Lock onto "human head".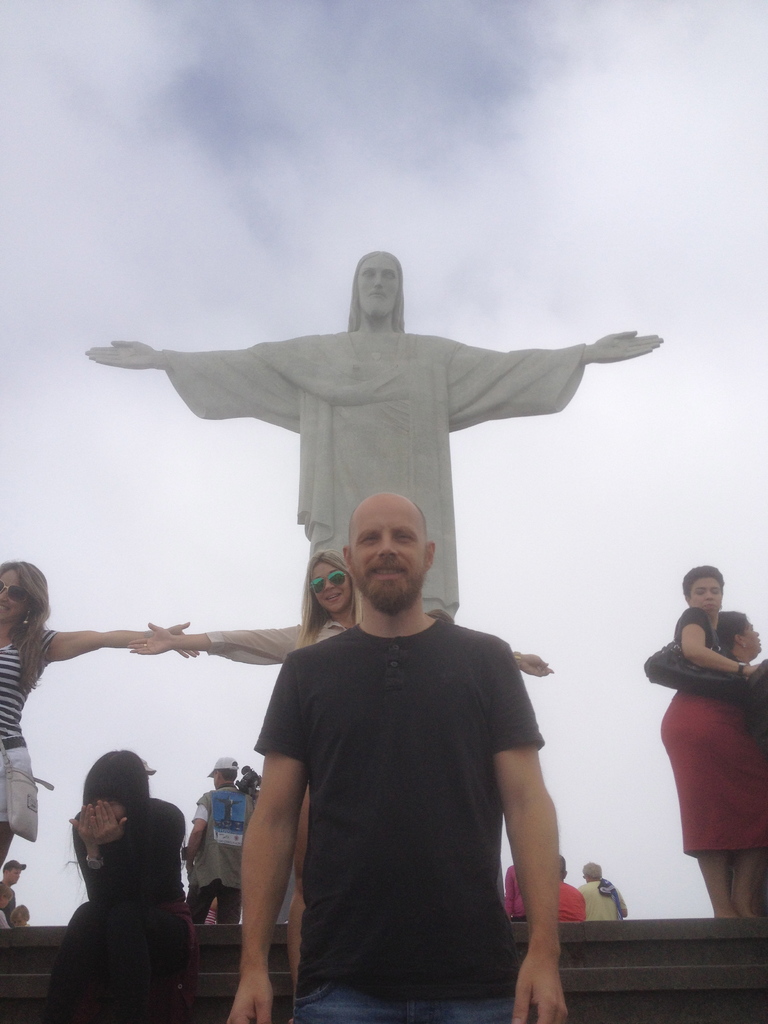
Locked: l=675, t=560, r=724, b=612.
